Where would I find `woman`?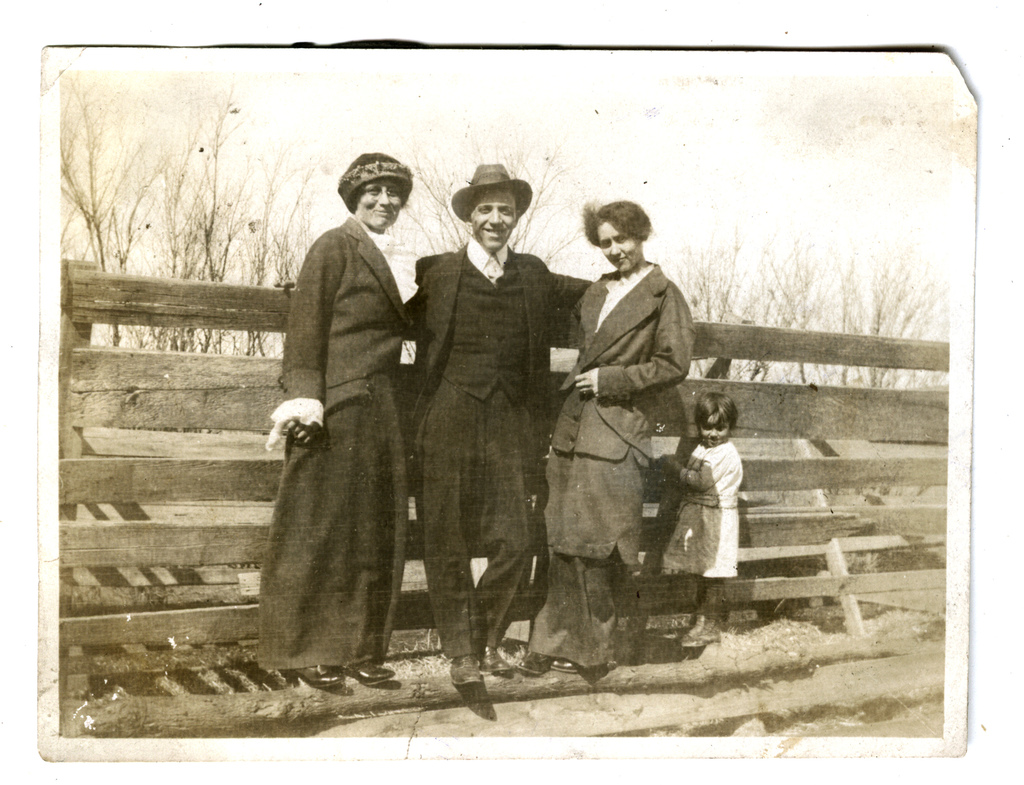
At select_region(253, 155, 437, 712).
